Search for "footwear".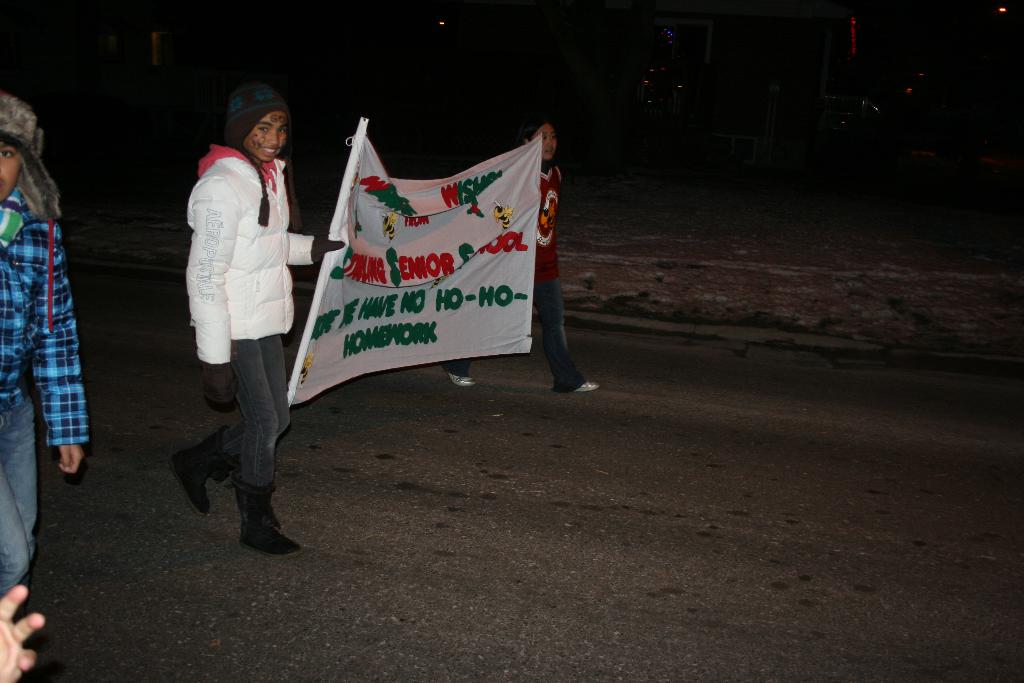
Found at 447, 373, 477, 389.
